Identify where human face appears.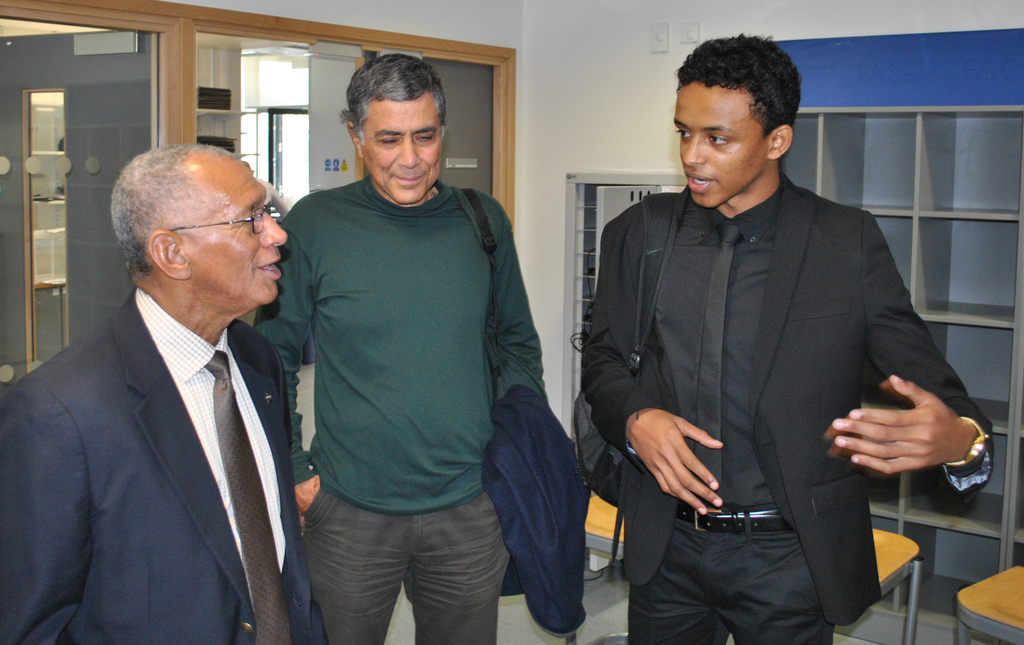
Appears at [189,158,291,306].
